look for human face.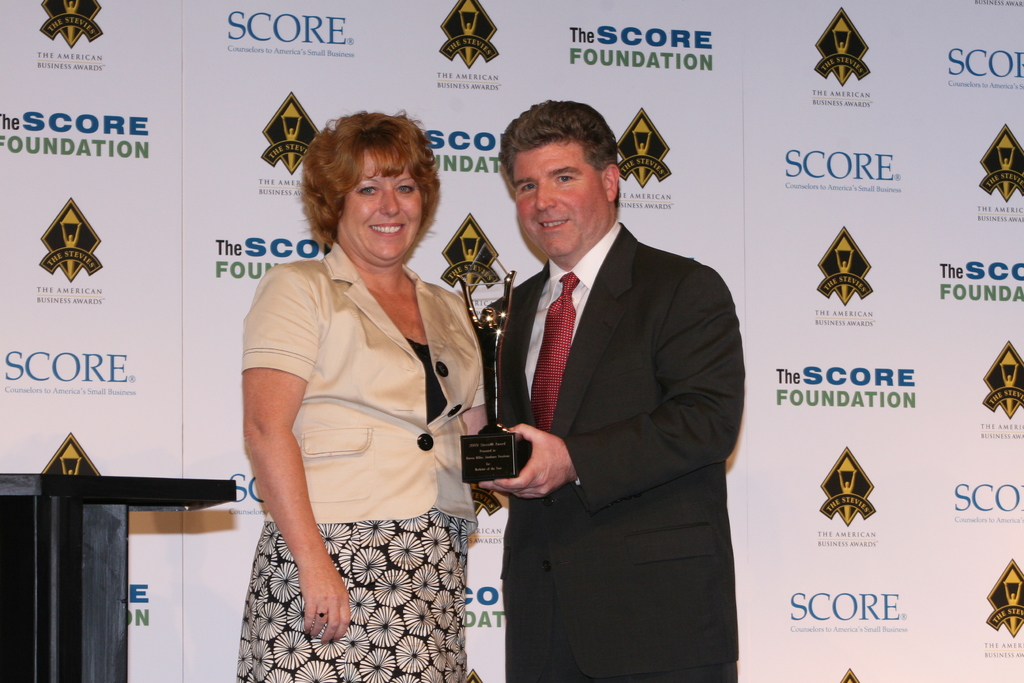
Found: (515, 147, 605, 257).
